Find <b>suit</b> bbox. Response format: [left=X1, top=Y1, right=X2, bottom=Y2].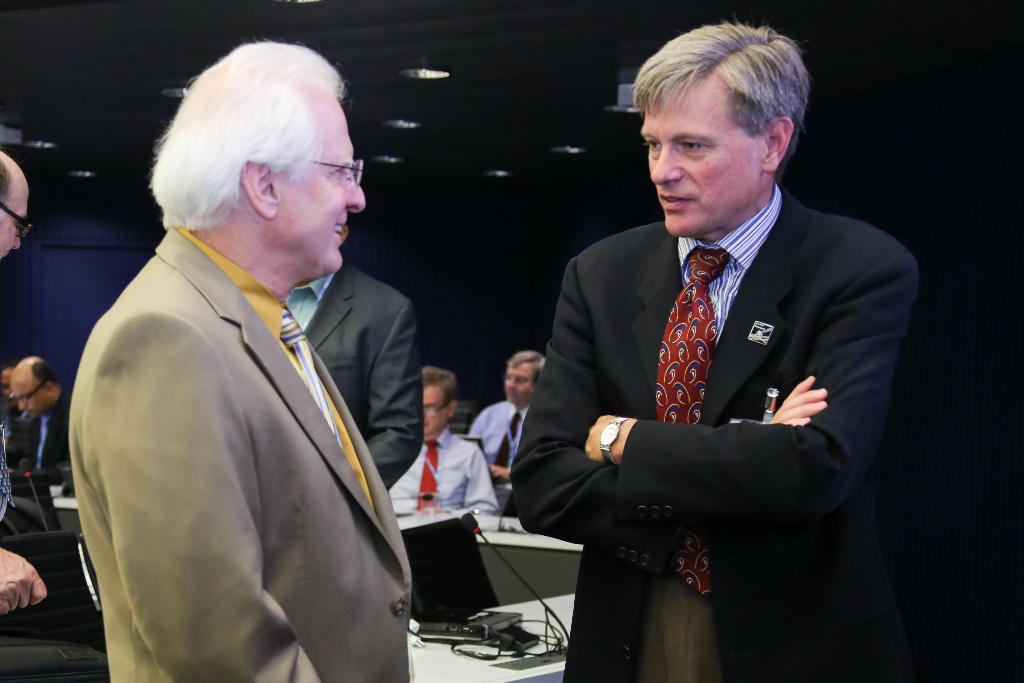
[left=280, top=261, right=425, bottom=492].
